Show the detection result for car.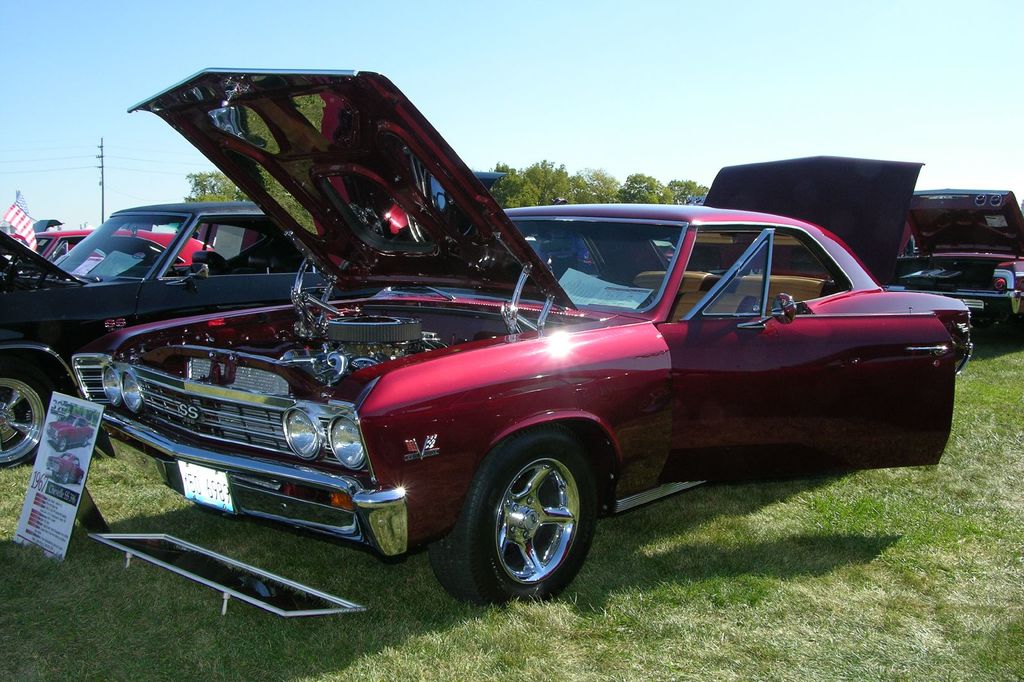
left=890, top=171, right=1023, bottom=379.
